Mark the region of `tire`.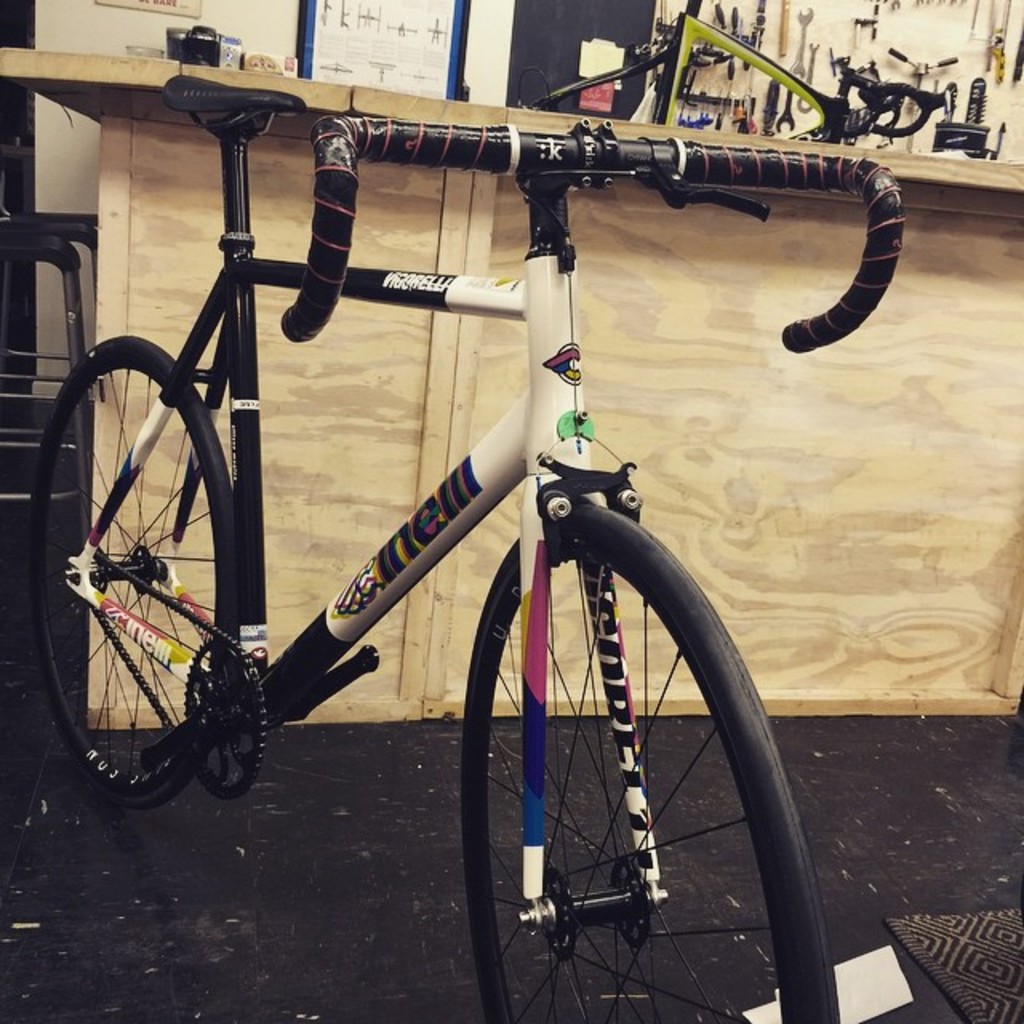
Region: Rect(454, 515, 832, 1022).
